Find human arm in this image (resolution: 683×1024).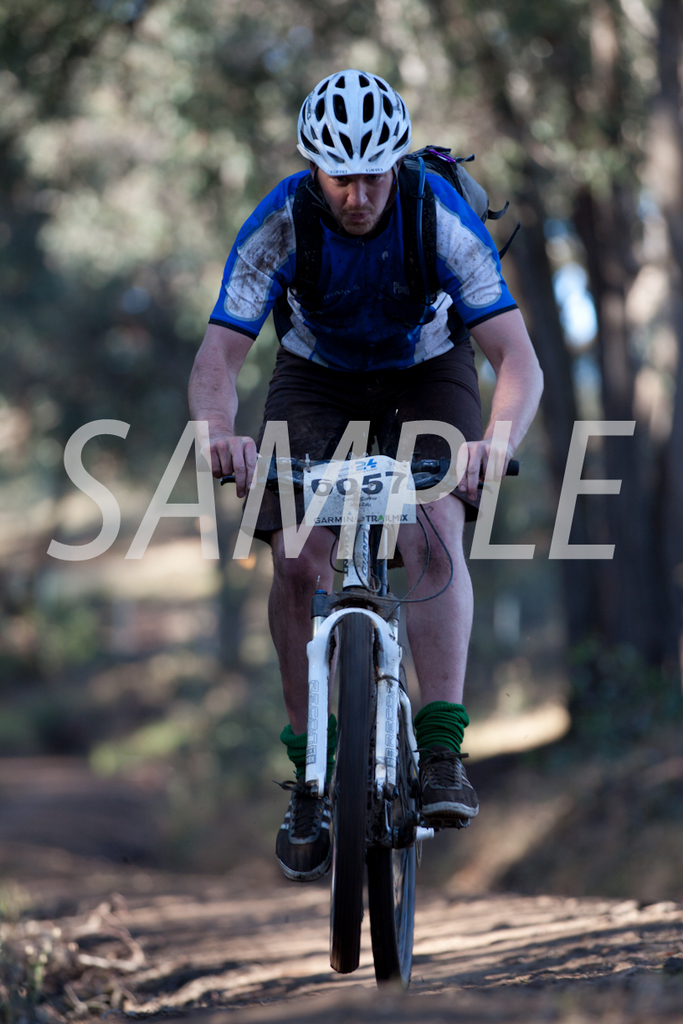
[x1=465, y1=254, x2=558, y2=496].
